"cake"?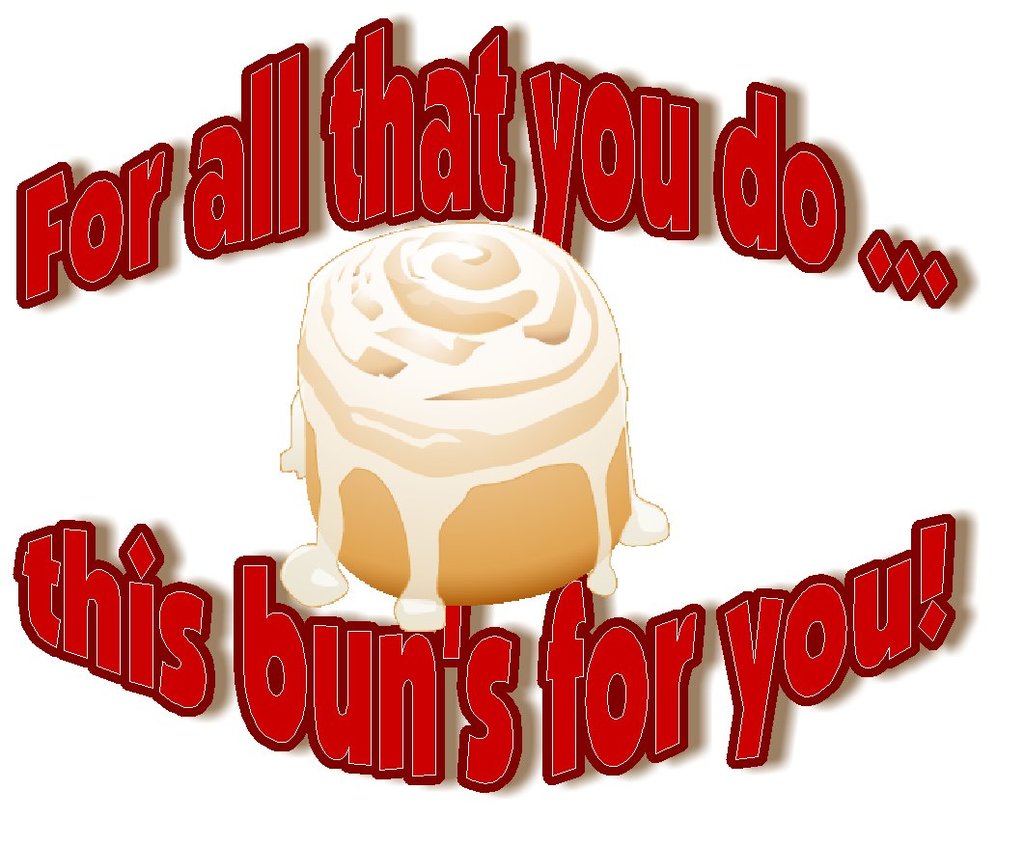
rect(281, 224, 667, 635)
